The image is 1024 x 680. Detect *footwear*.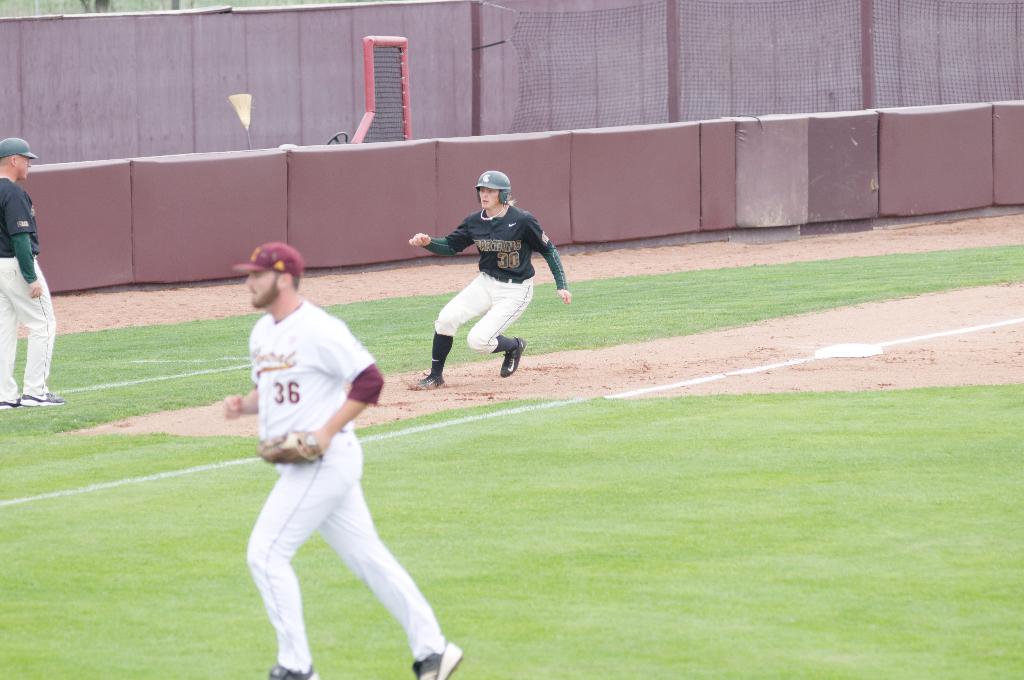
Detection: select_region(410, 369, 440, 388).
